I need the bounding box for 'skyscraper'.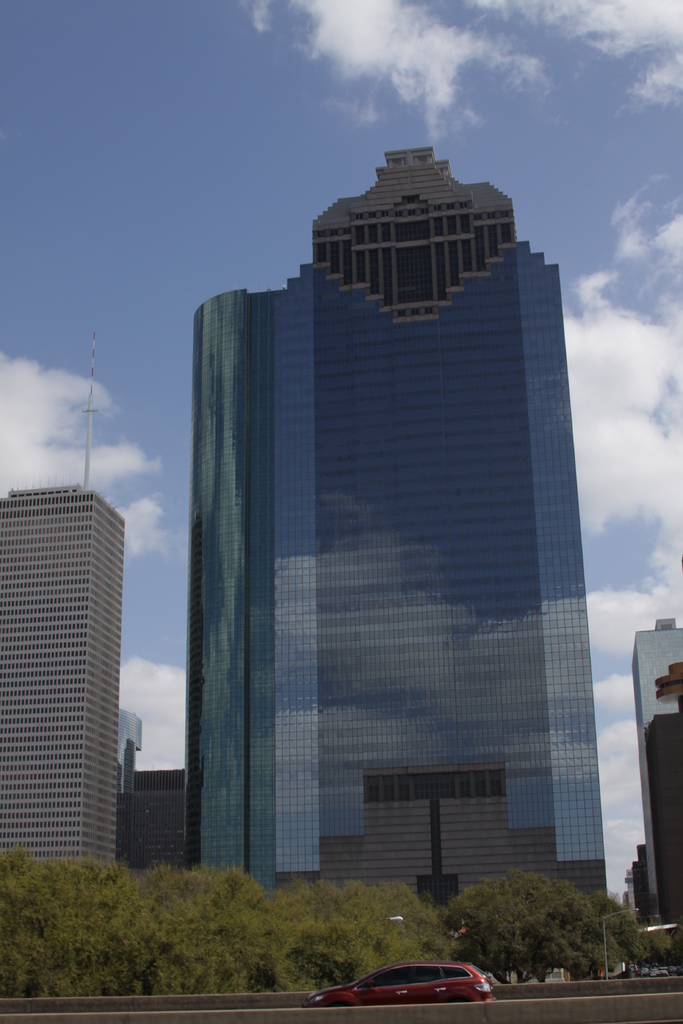
Here it is: 6/429/136/897.
